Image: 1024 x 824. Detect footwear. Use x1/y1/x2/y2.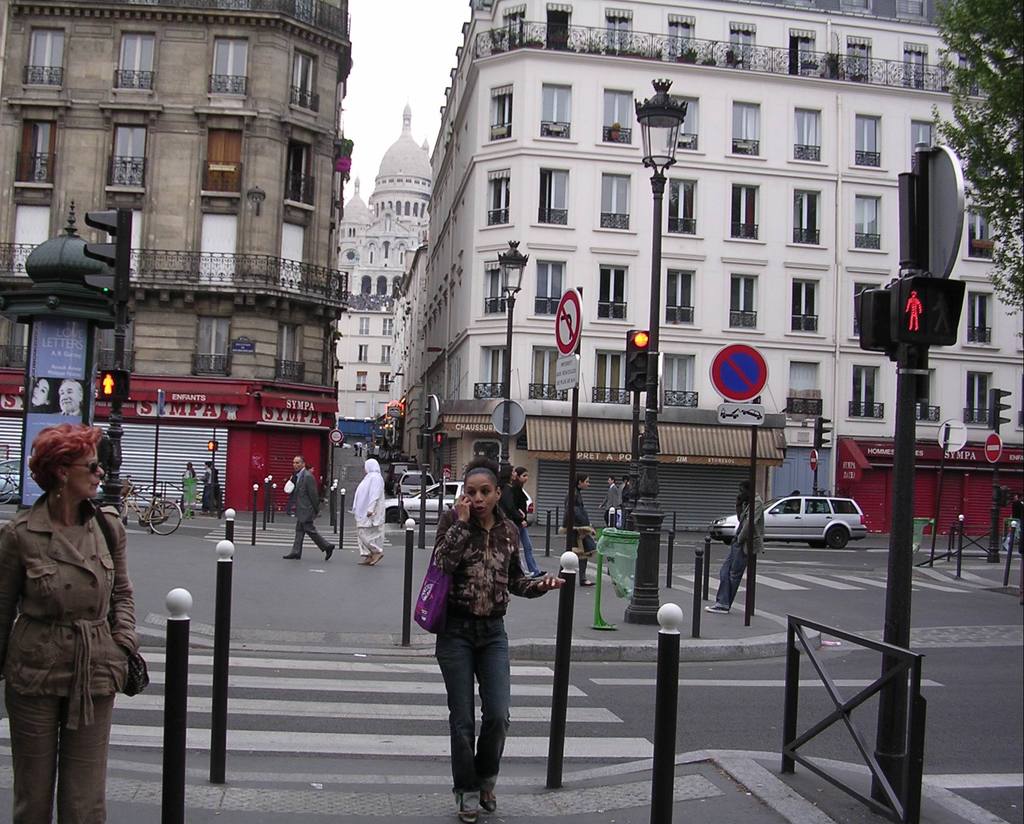
479/796/497/811.
